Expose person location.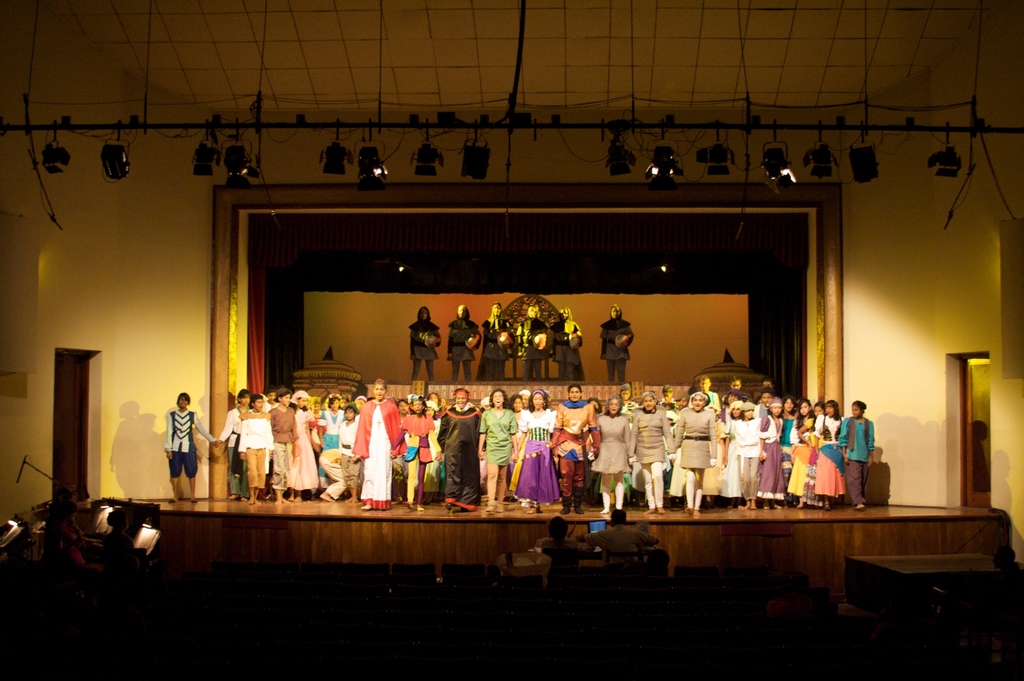
Exposed at bbox=[483, 302, 521, 378].
